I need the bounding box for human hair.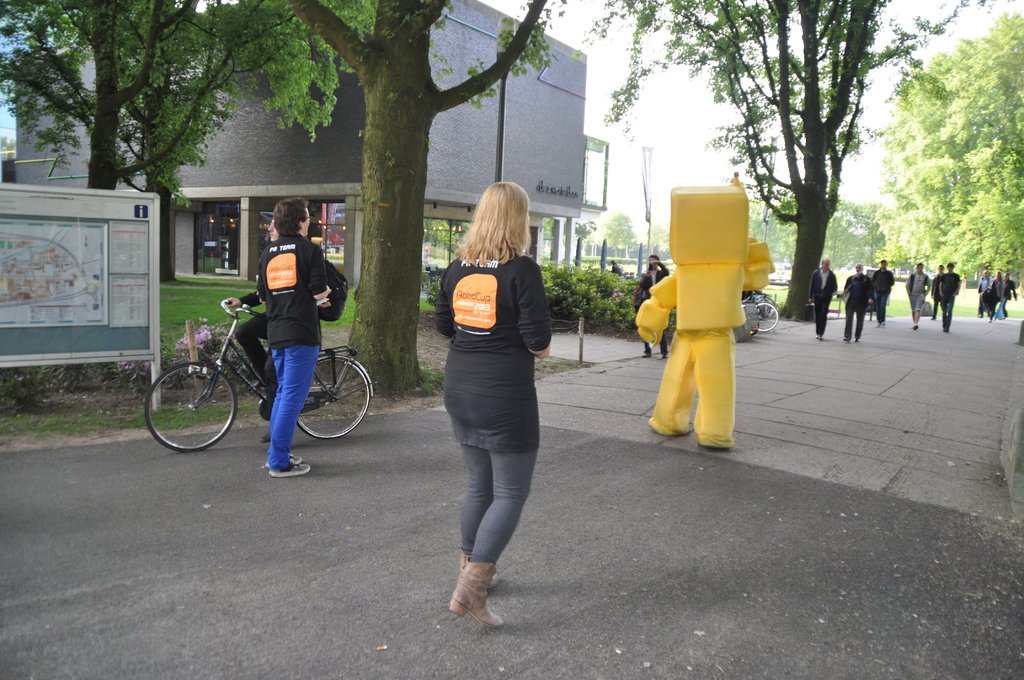
Here it is: <region>948, 261, 955, 269</region>.
